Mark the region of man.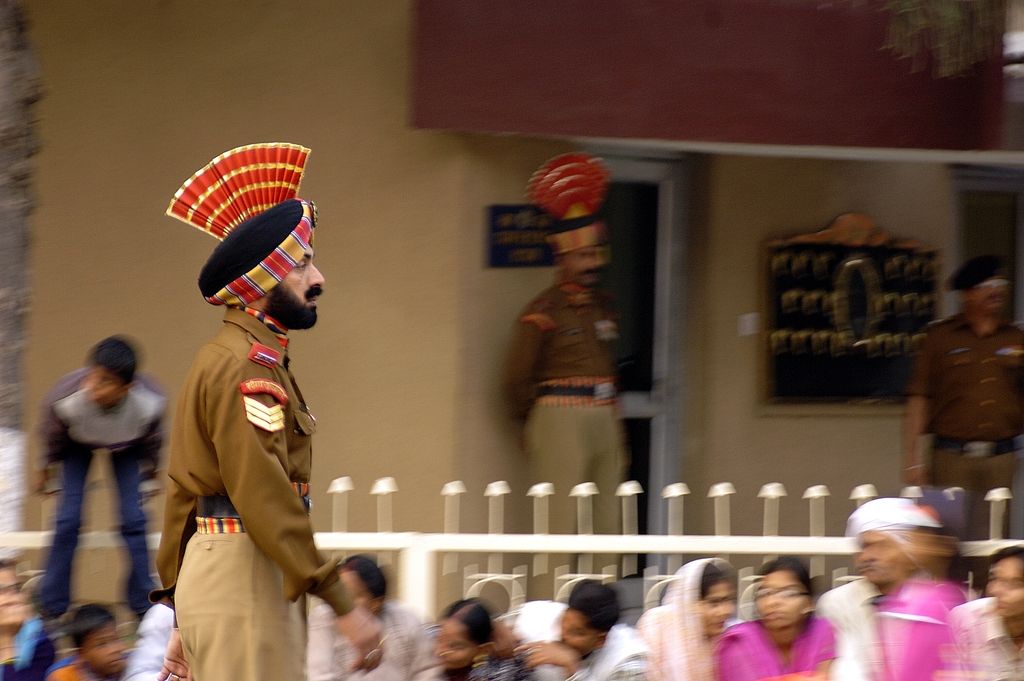
Region: {"left": 914, "top": 265, "right": 1020, "bottom": 500}.
